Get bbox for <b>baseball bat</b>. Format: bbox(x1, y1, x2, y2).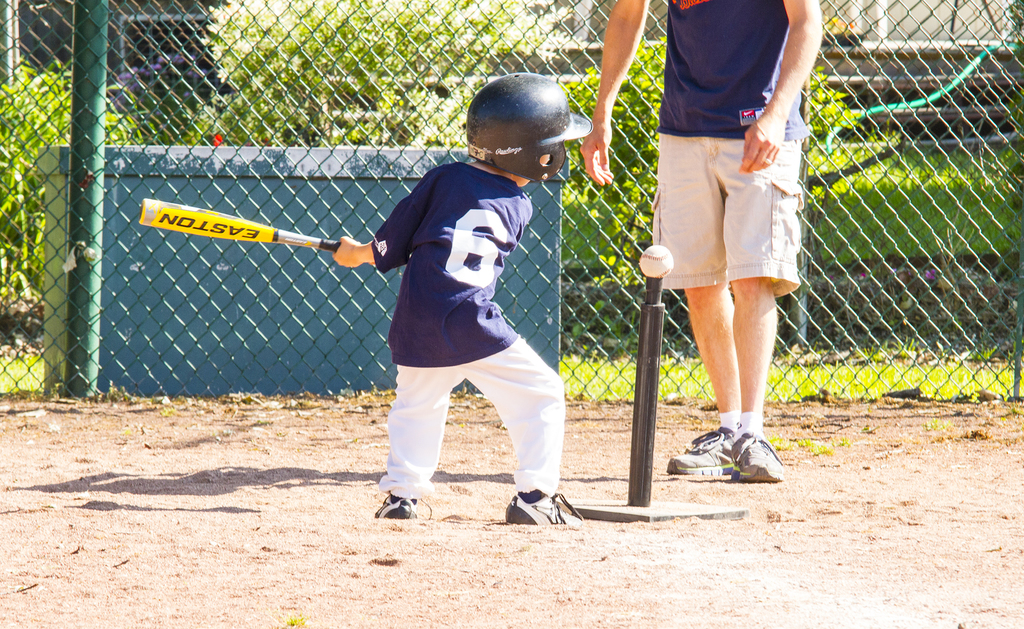
bbox(136, 197, 341, 256).
